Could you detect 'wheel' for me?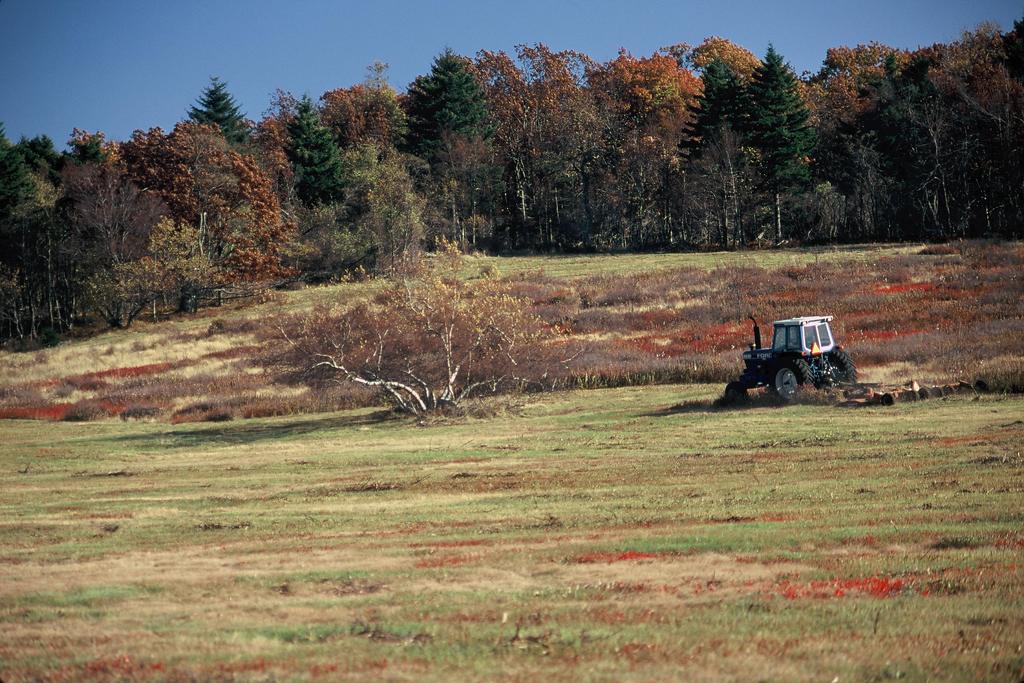
Detection result: {"left": 724, "top": 381, "right": 749, "bottom": 395}.
